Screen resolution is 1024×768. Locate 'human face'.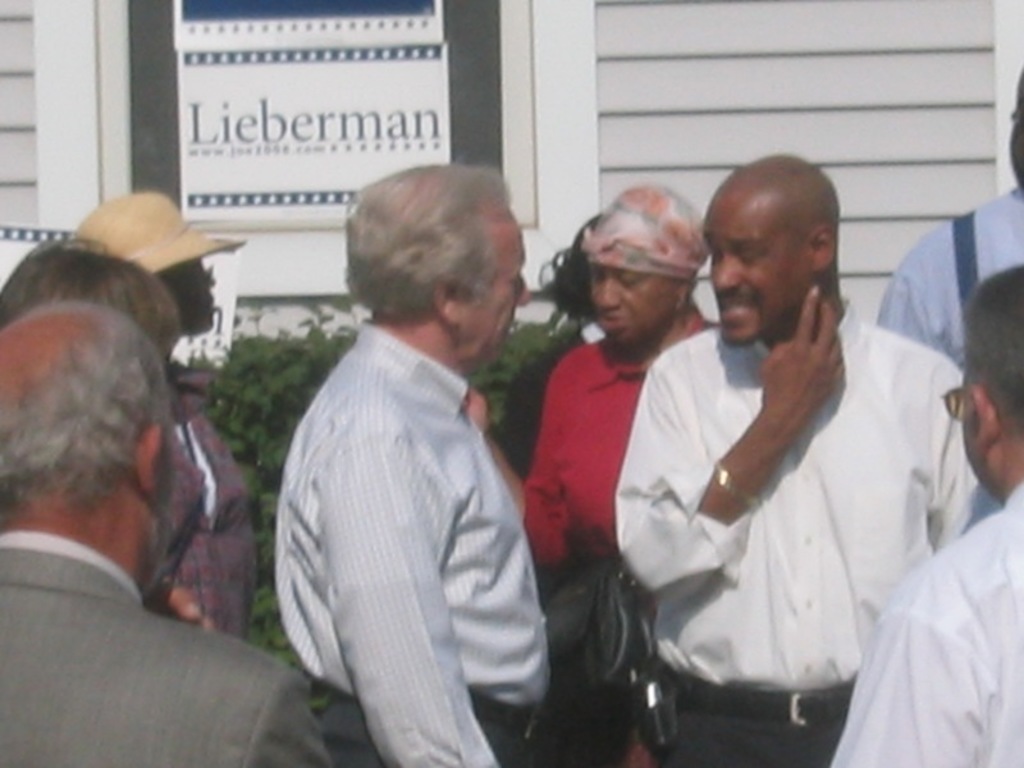
region(955, 364, 986, 486).
